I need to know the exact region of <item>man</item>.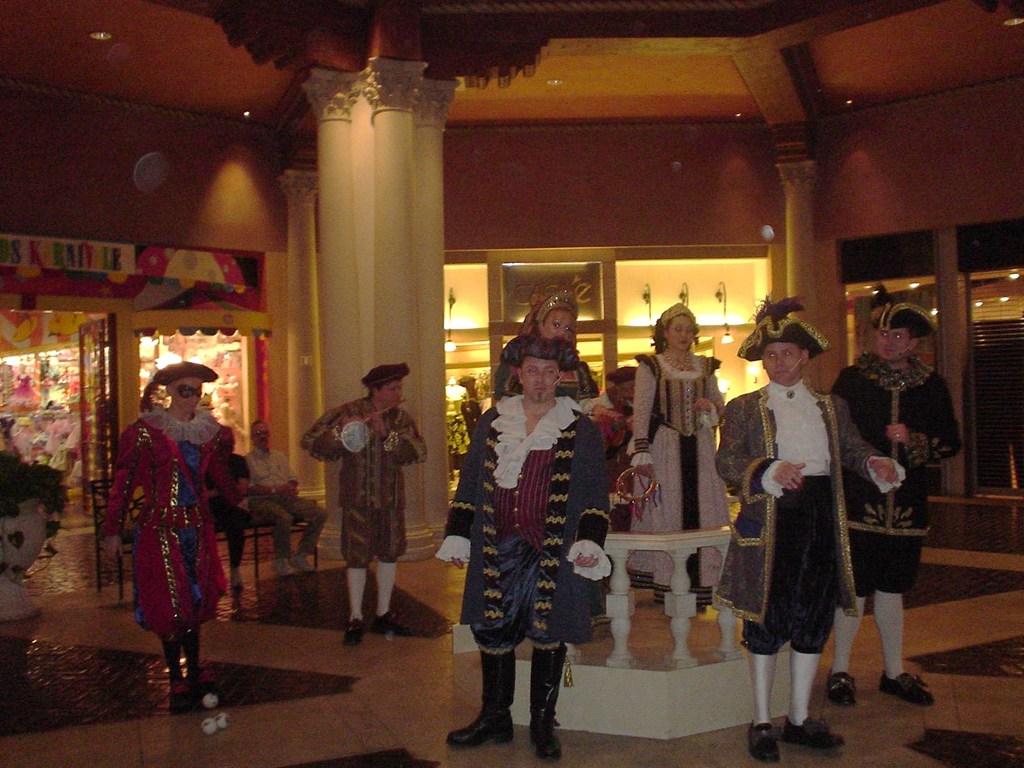
Region: crop(607, 367, 634, 461).
